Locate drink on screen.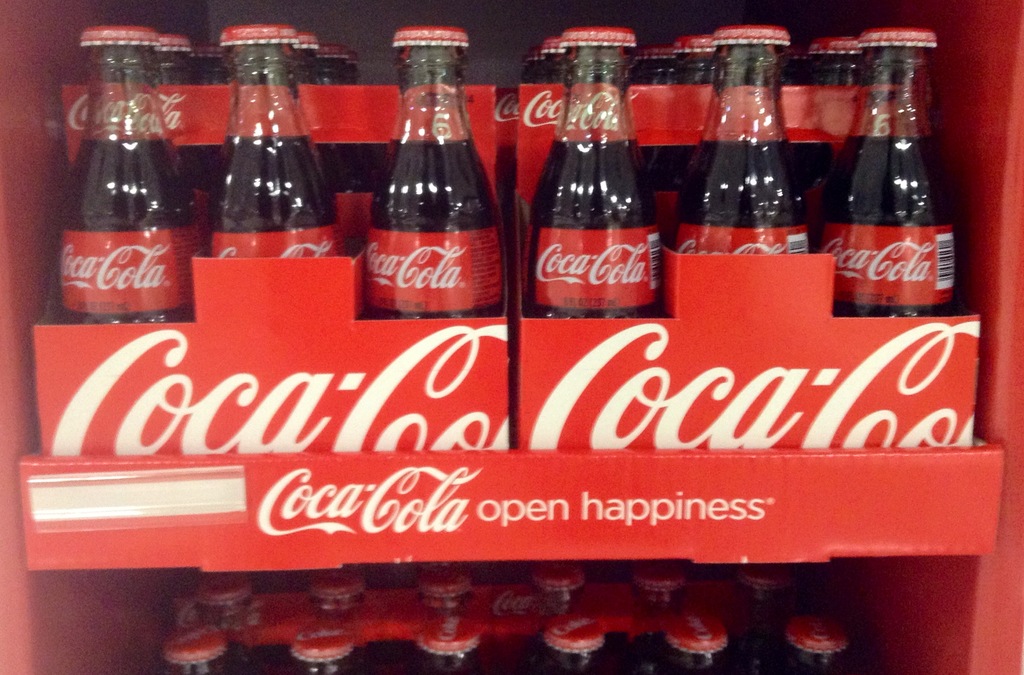
On screen at locate(821, 133, 951, 314).
